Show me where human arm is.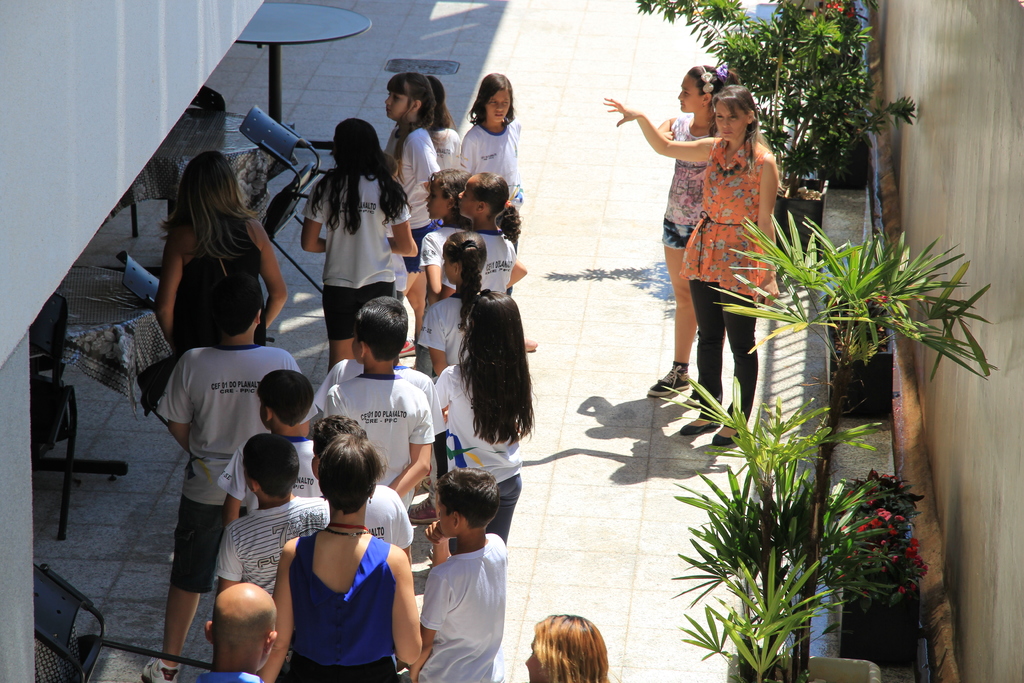
human arm is at left=390, top=388, right=435, bottom=500.
